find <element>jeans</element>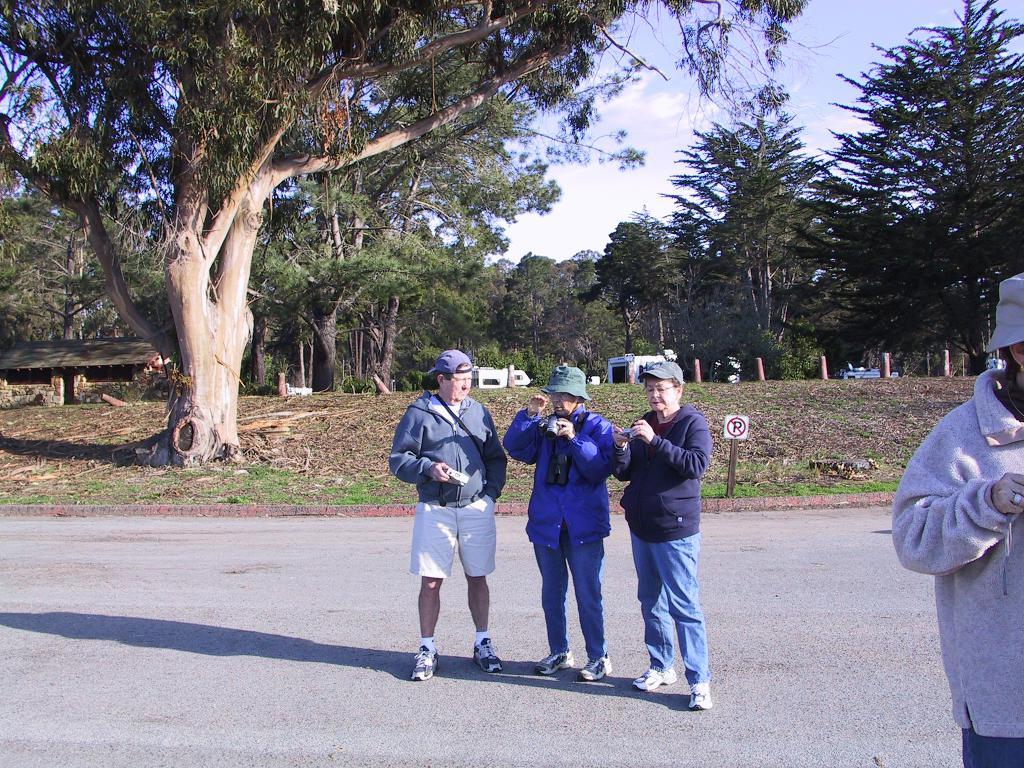
left=534, top=540, right=606, bottom=660
